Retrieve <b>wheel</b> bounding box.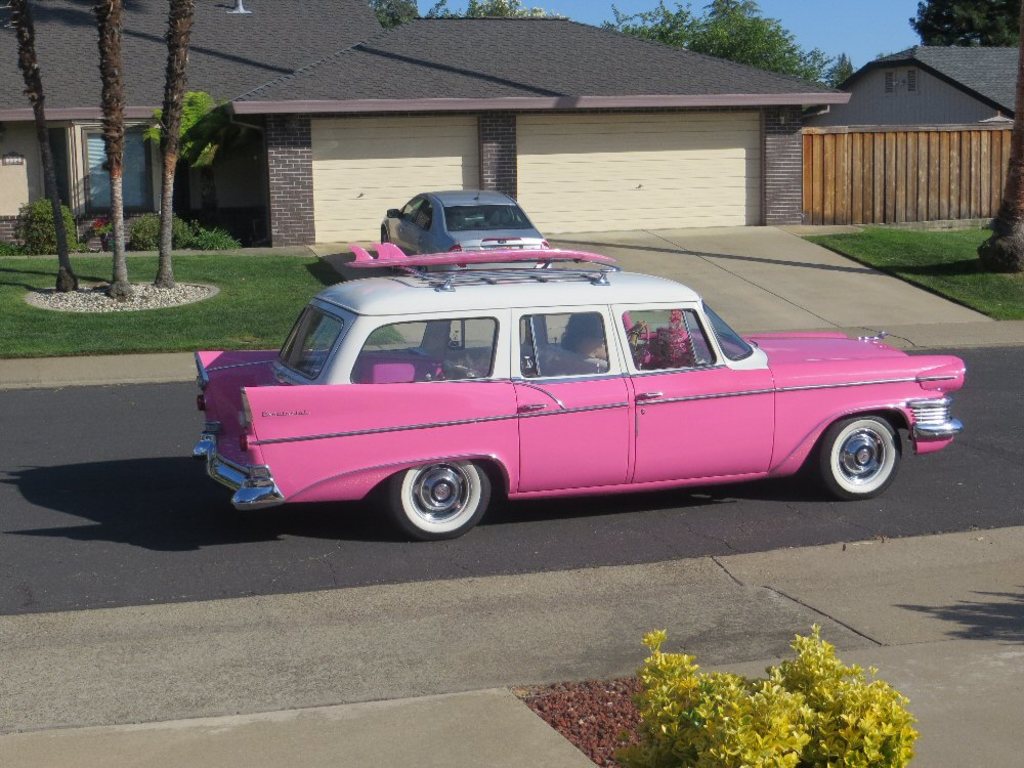
Bounding box: locate(816, 413, 902, 502).
